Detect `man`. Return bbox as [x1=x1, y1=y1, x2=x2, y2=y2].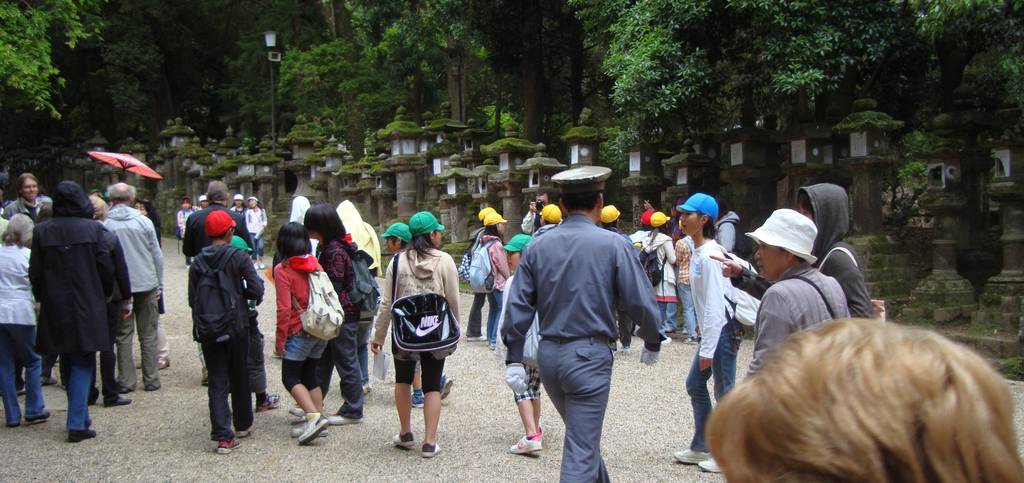
[x1=708, y1=183, x2=884, y2=317].
